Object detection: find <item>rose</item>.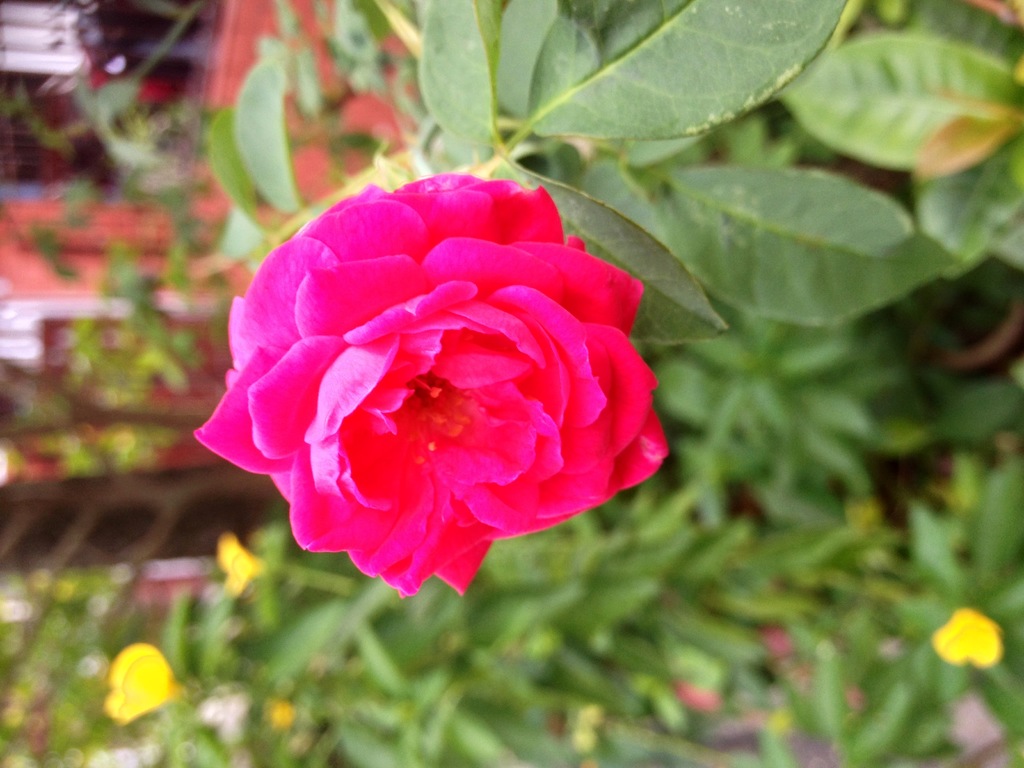
bbox(189, 172, 674, 600).
